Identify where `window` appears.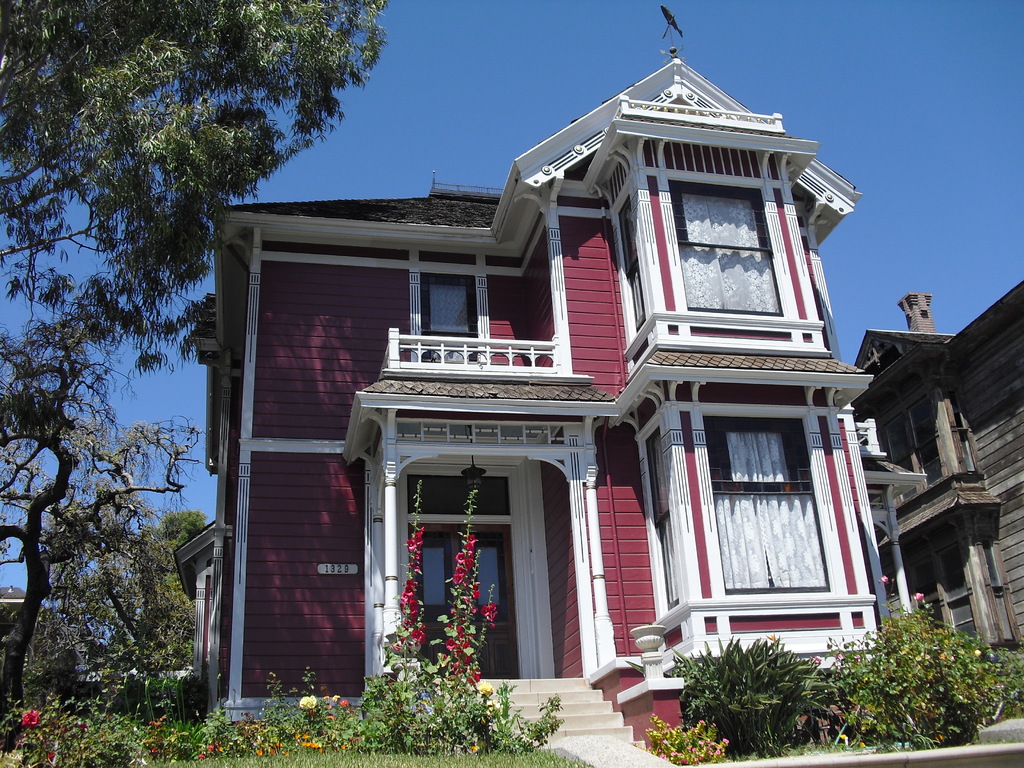
Appears at 701/374/831/615.
